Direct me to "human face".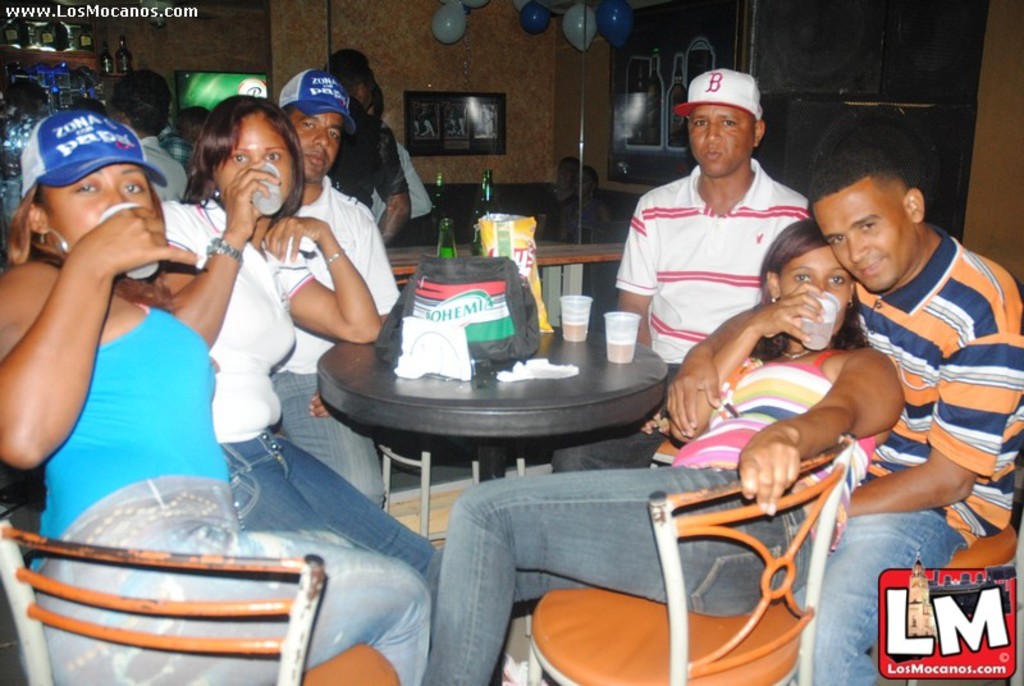
Direction: select_region(44, 163, 155, 243).
